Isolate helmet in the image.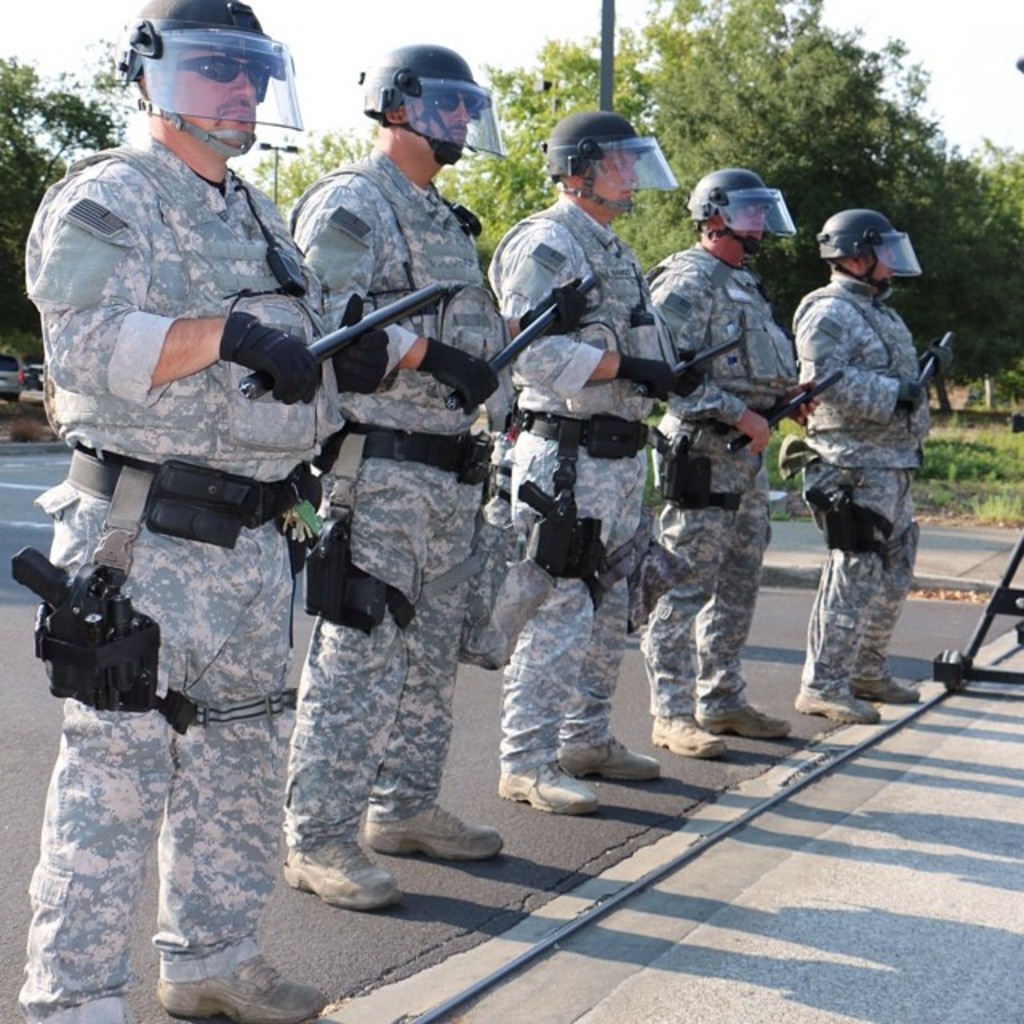
Isolated region: rect(347, 42, 504, 171).
